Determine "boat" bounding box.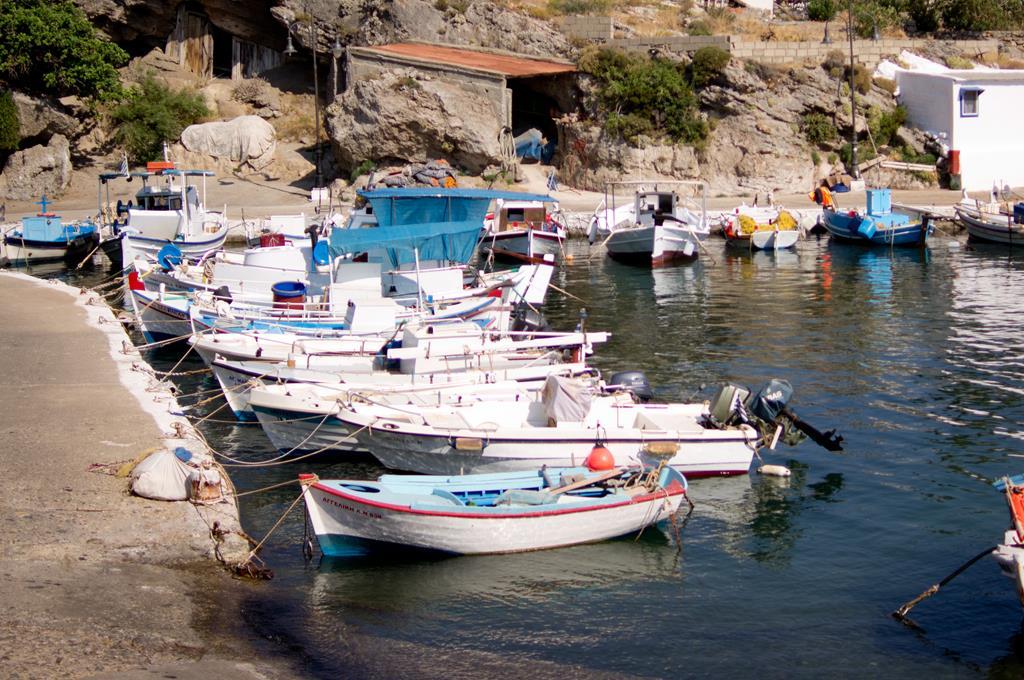
Determined: Rect(830, 188, 941, 245).
